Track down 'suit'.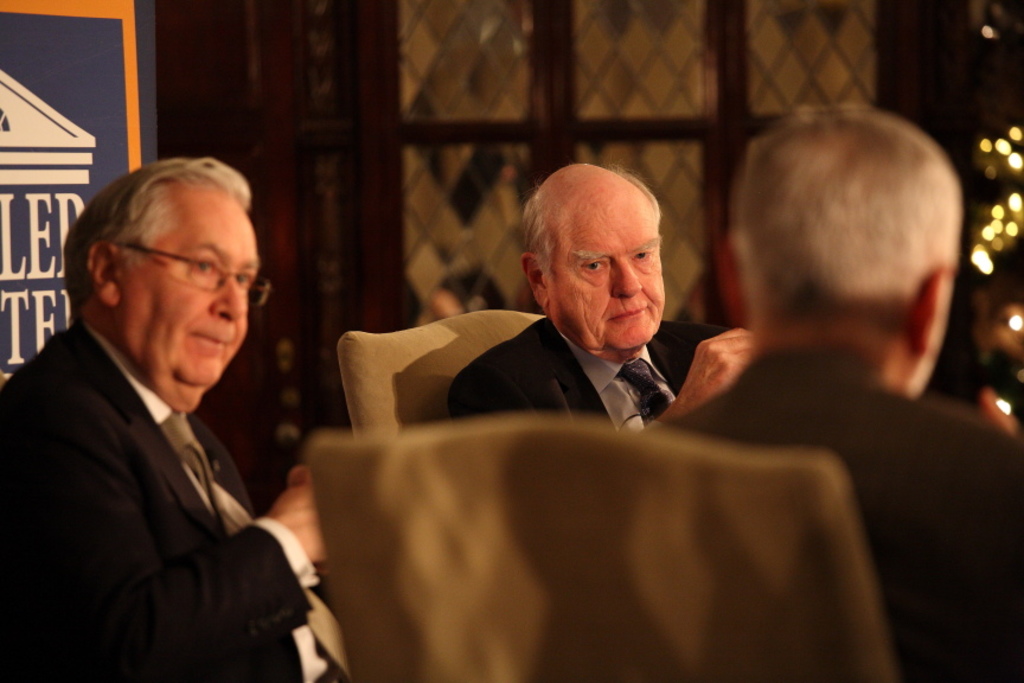
Tracked to x1=17 y1=200 x2=325 y2=682.
